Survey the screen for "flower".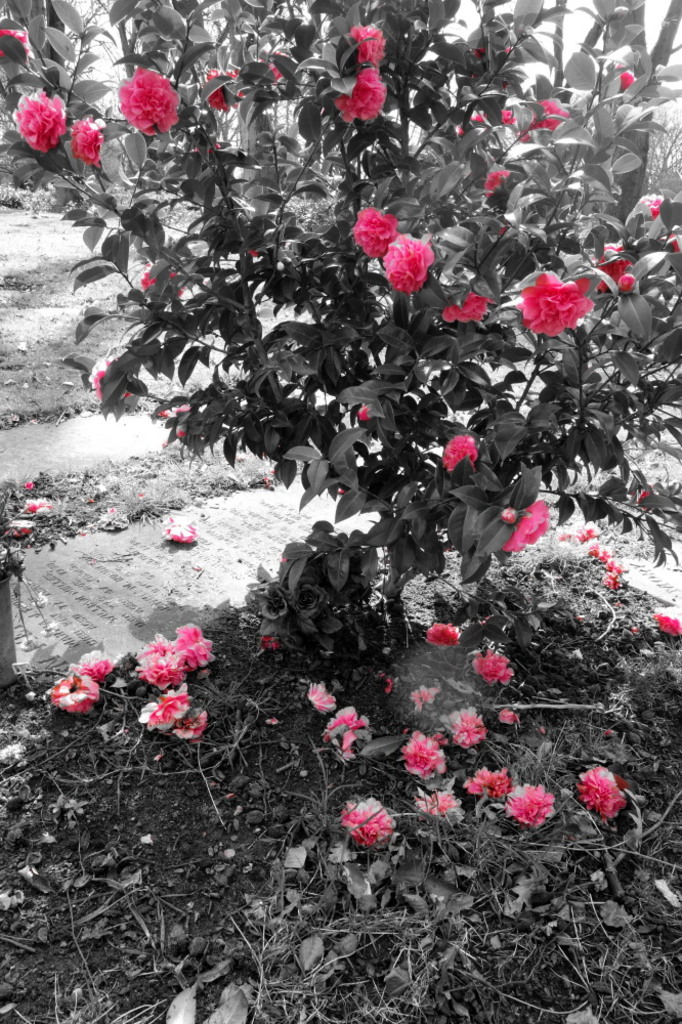
Survey found: BBox(18, 475, 39, 493).
